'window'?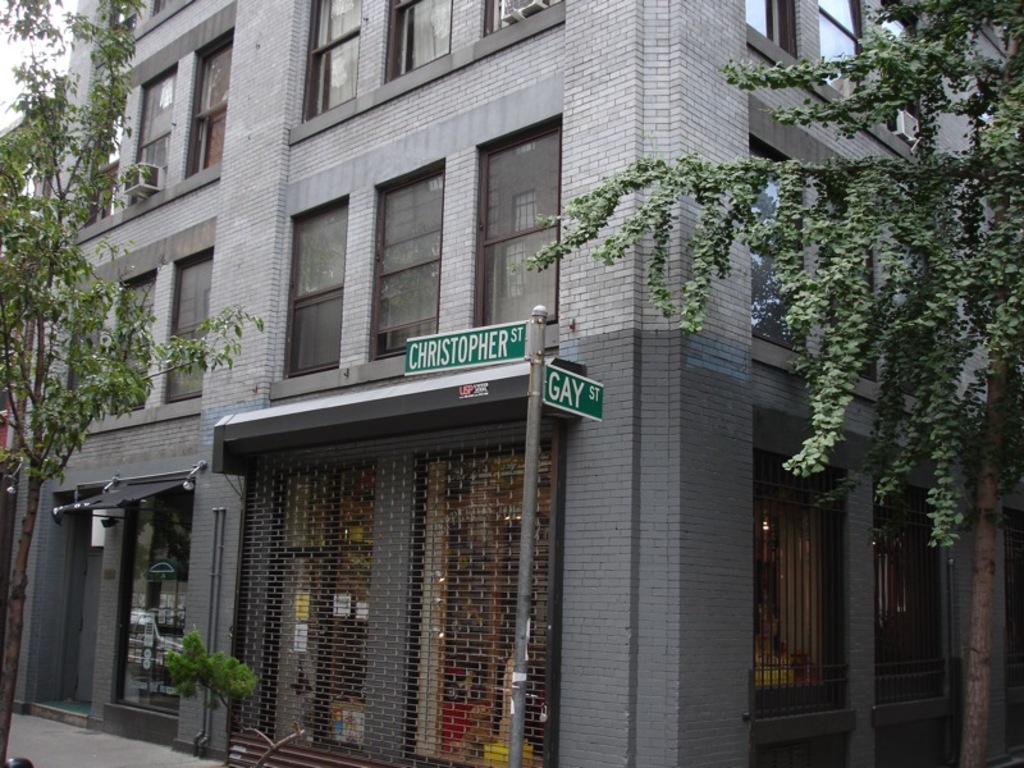
751,453,849,721
